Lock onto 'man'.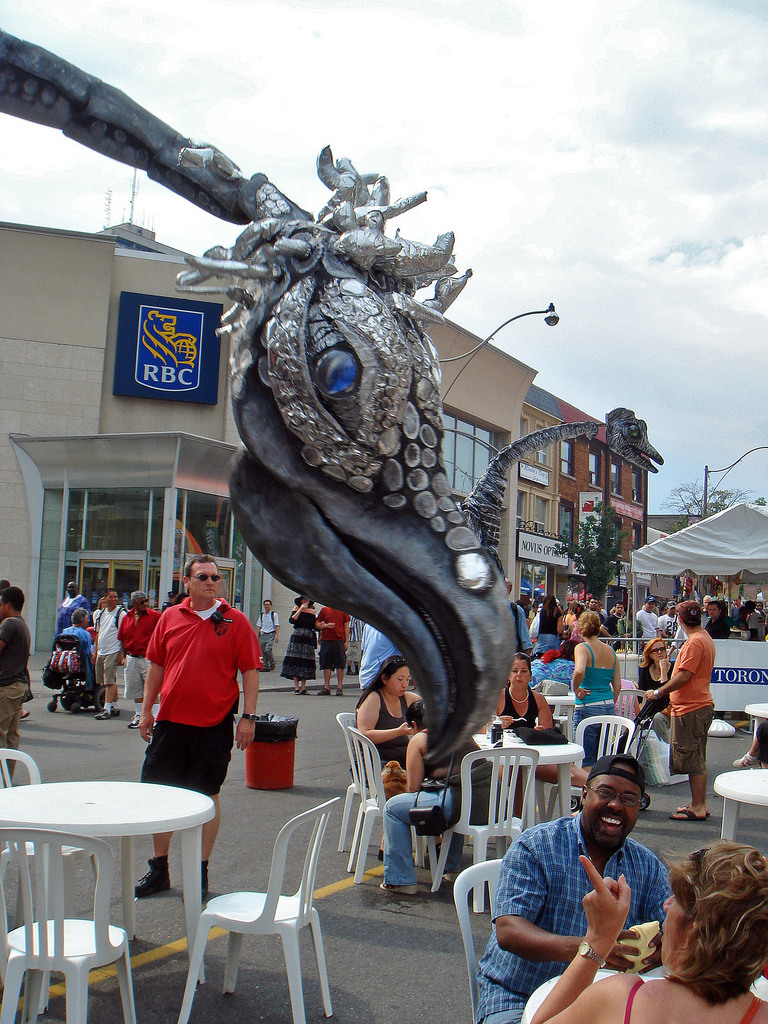
Locked: crop(131, 557, 263, 900).
